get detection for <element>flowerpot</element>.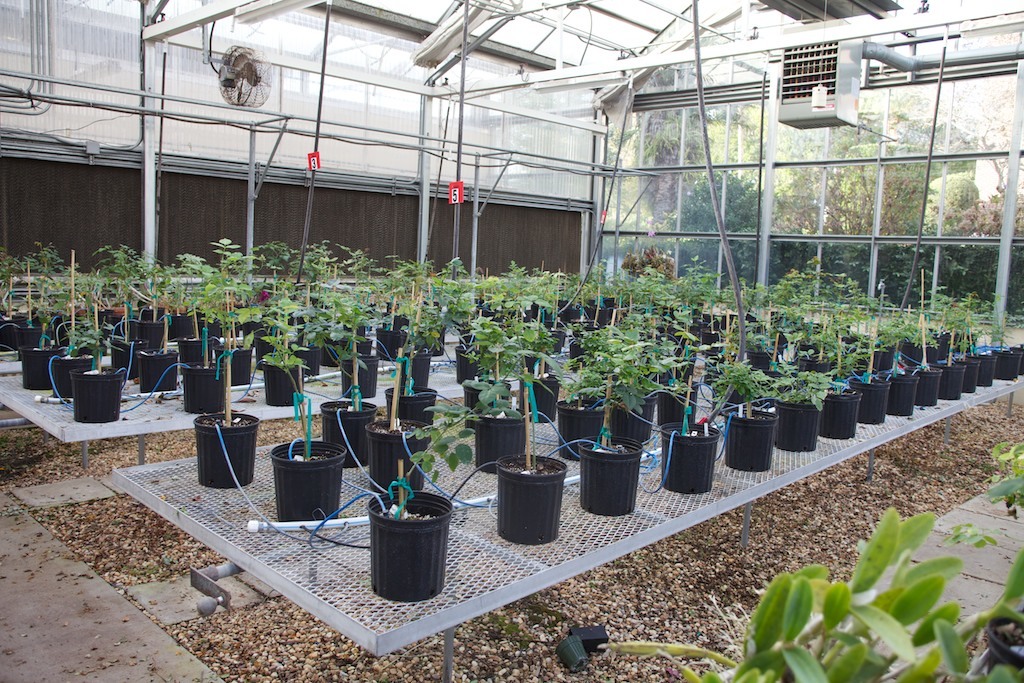
Detection: [264,356,311,407].
